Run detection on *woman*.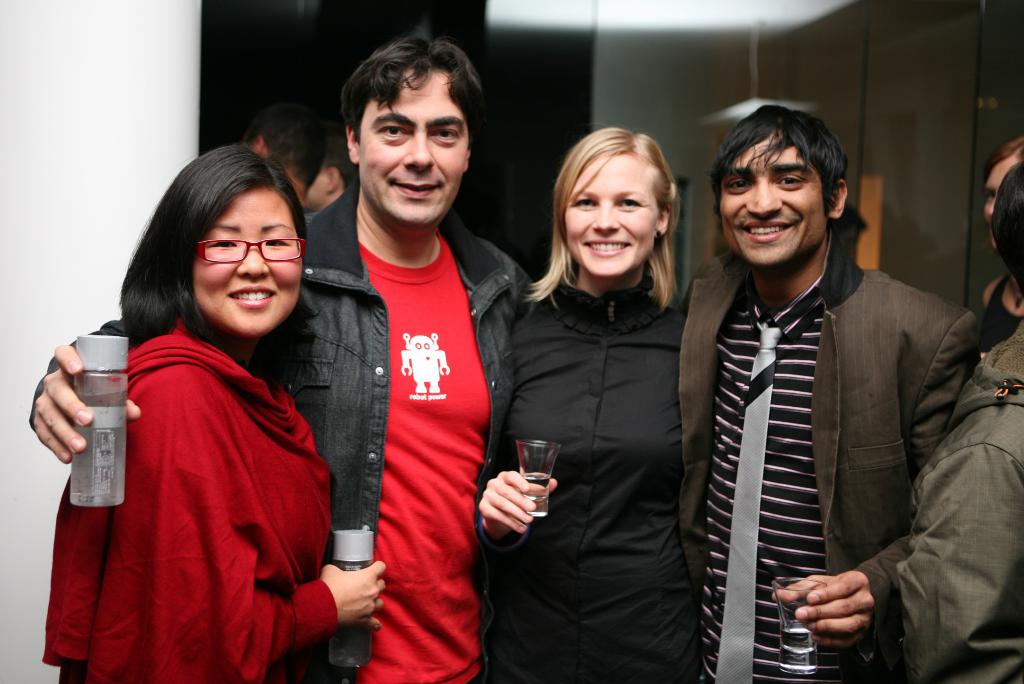
Result: [left=23, top=140, right=385, bottom=683].
